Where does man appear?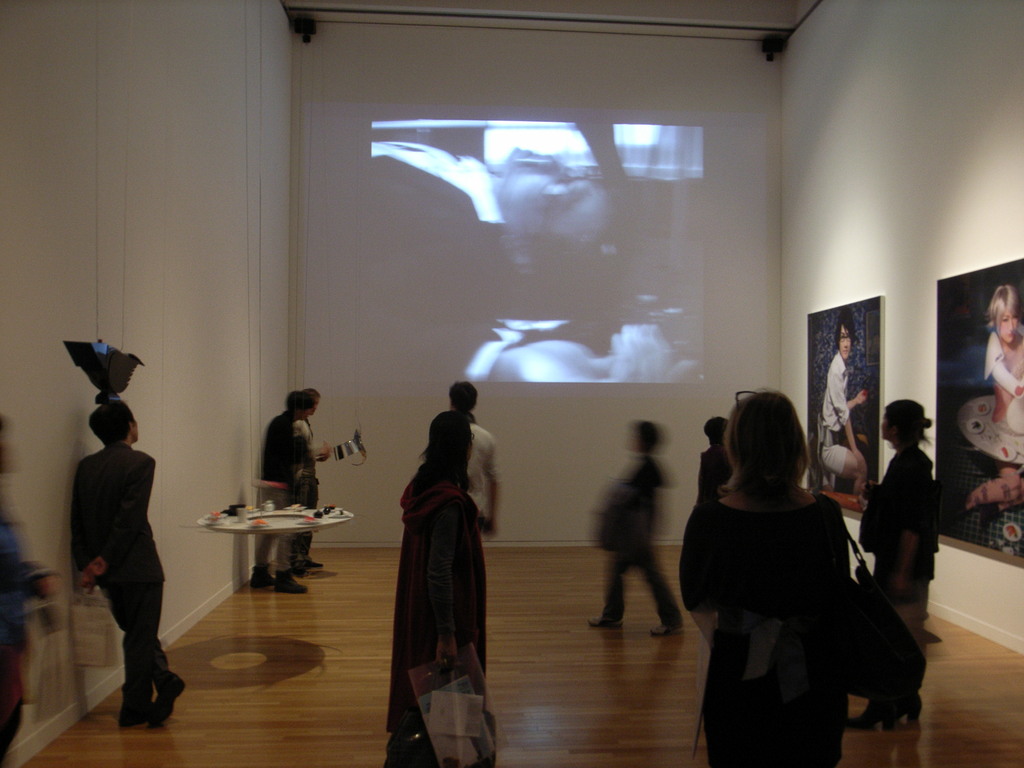
Appears at 449, 380, 499, 540.
